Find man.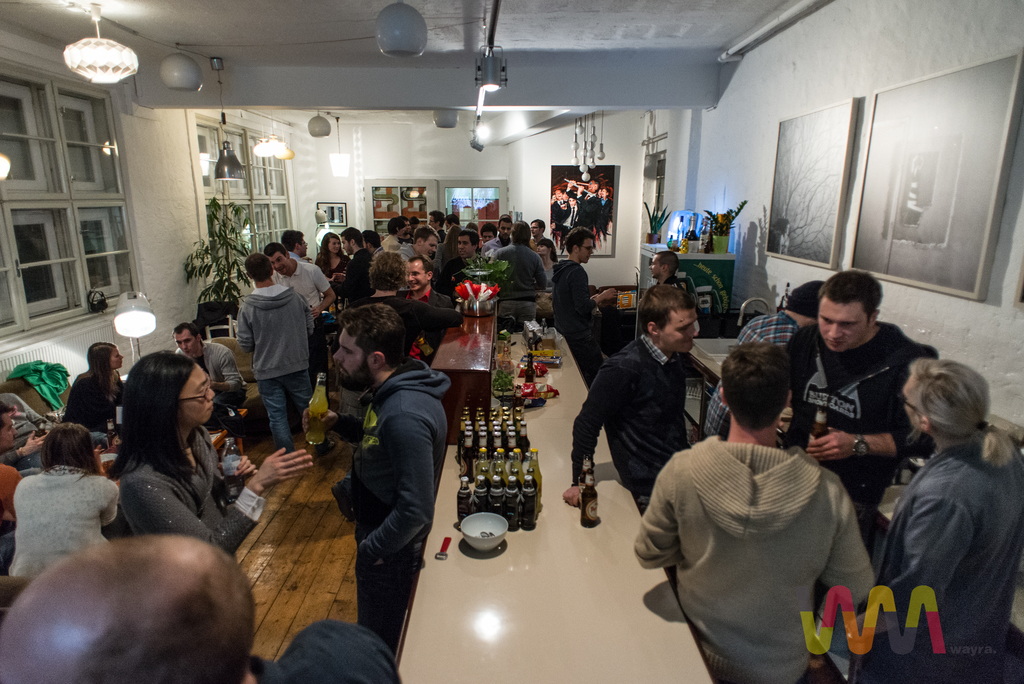
BBox(344, 229, 374, 305).
